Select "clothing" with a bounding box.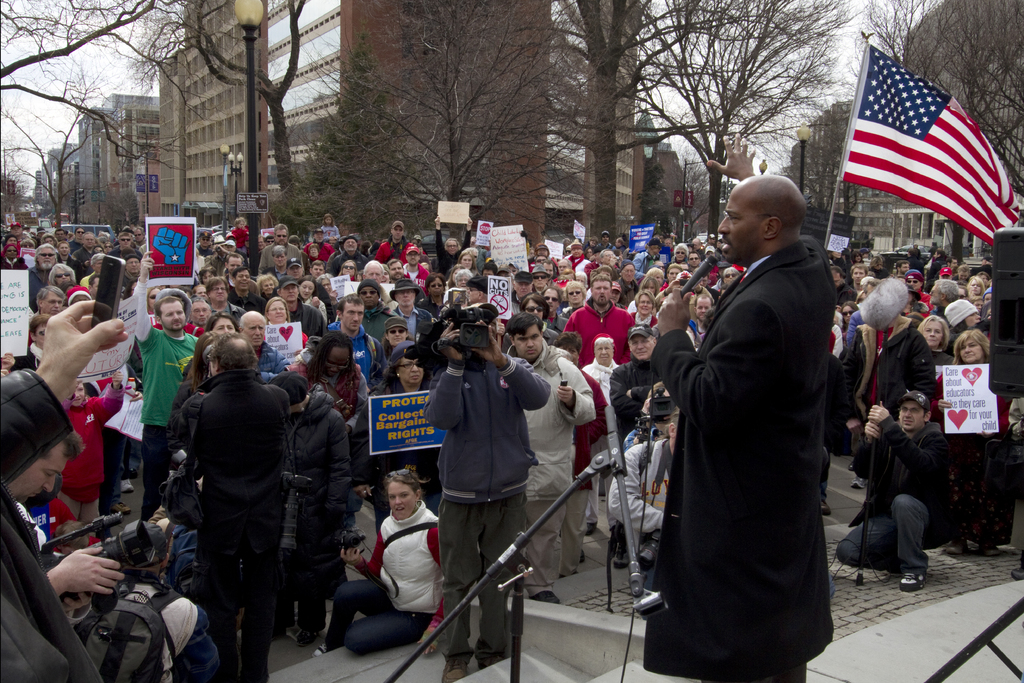
select_region(256, 240, 300, 280).
